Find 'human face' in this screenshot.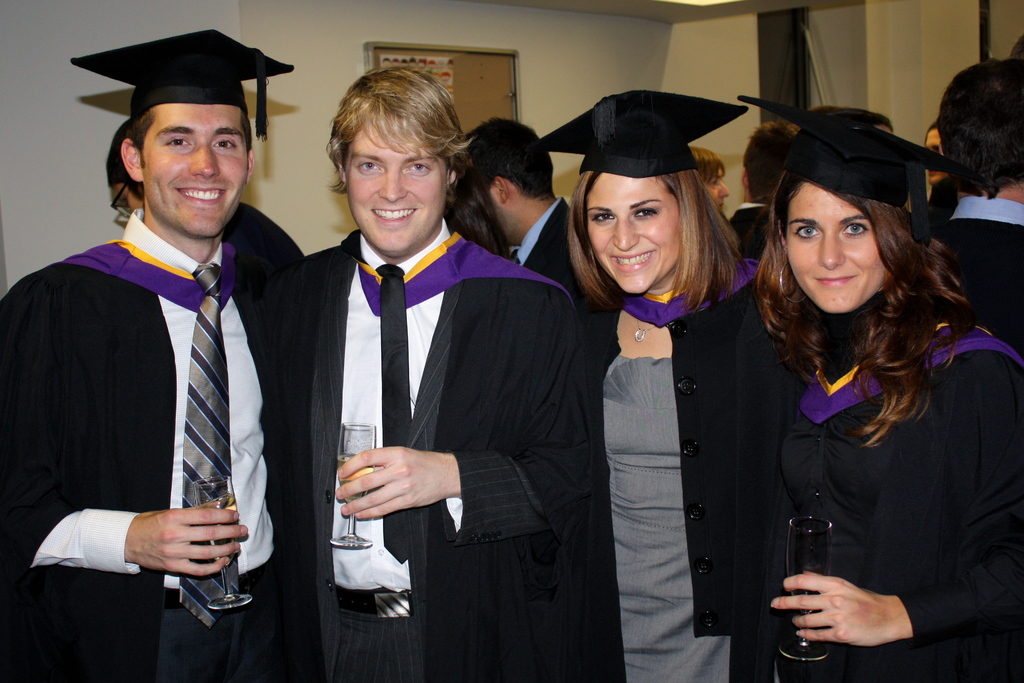
The bounding box for 'human face' is bbox(139, 109, 255, 235).
